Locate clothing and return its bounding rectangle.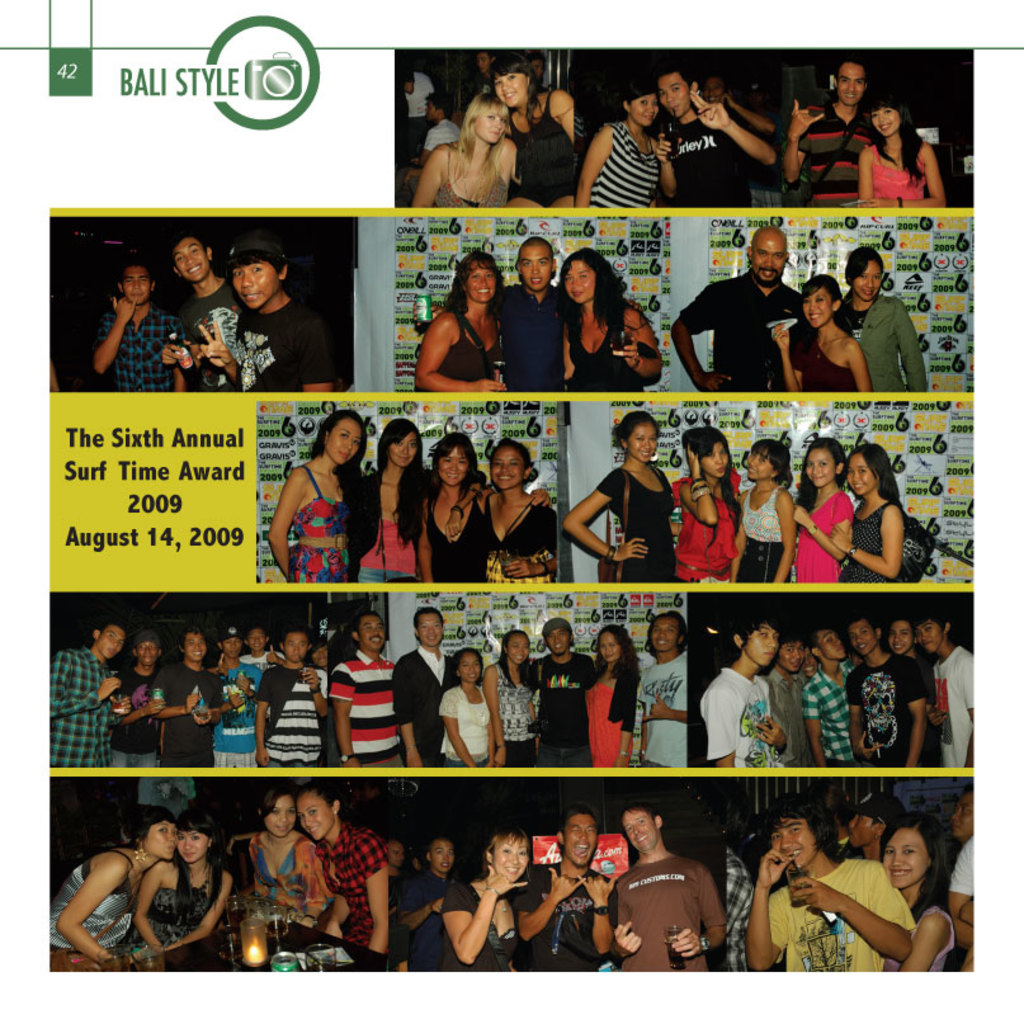
491/279/566/392.
